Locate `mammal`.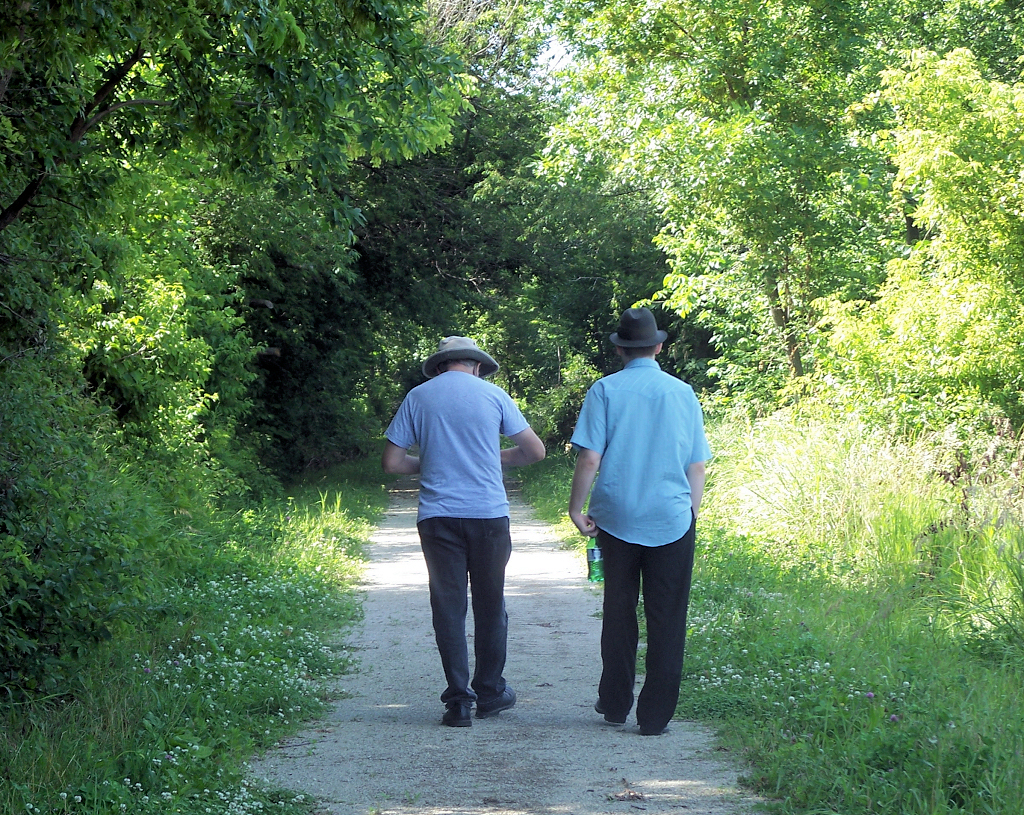
Bounding box: 564/300/713/736.
